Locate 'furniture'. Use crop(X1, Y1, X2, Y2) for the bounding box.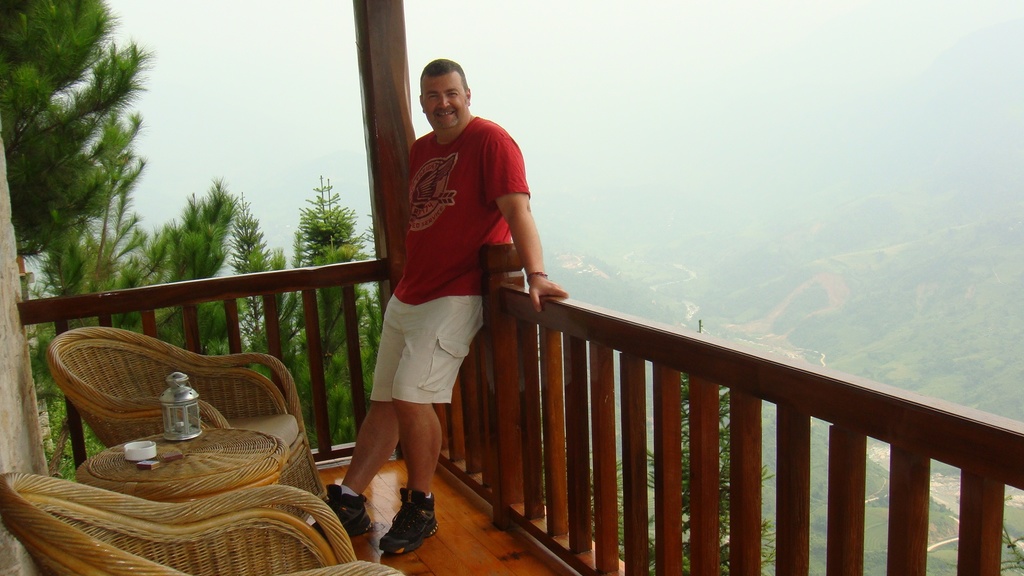
crop(73, 428, 286, 502).
